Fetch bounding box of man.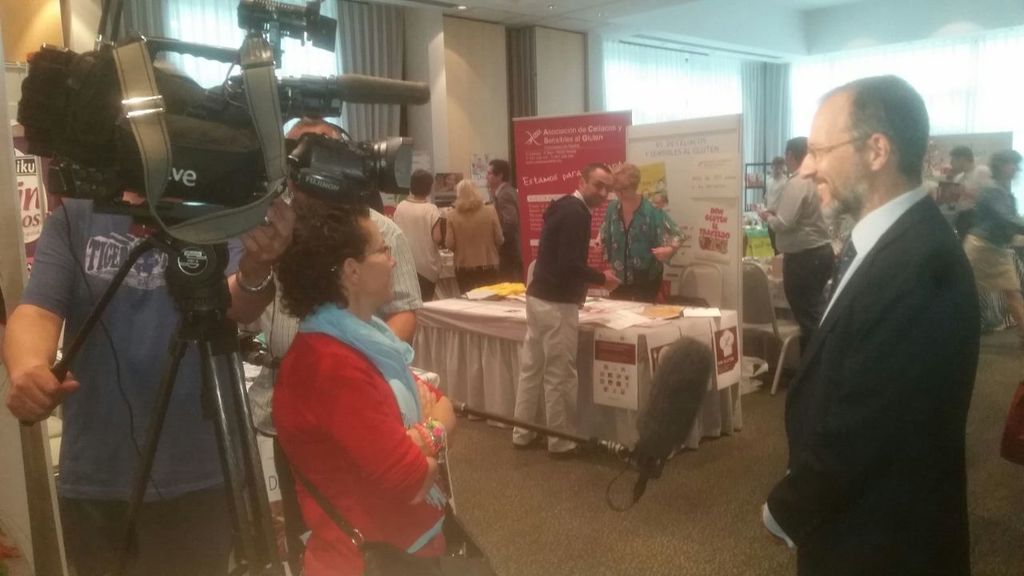
Bbox: l=965, t=146, r=1023, b=338.
